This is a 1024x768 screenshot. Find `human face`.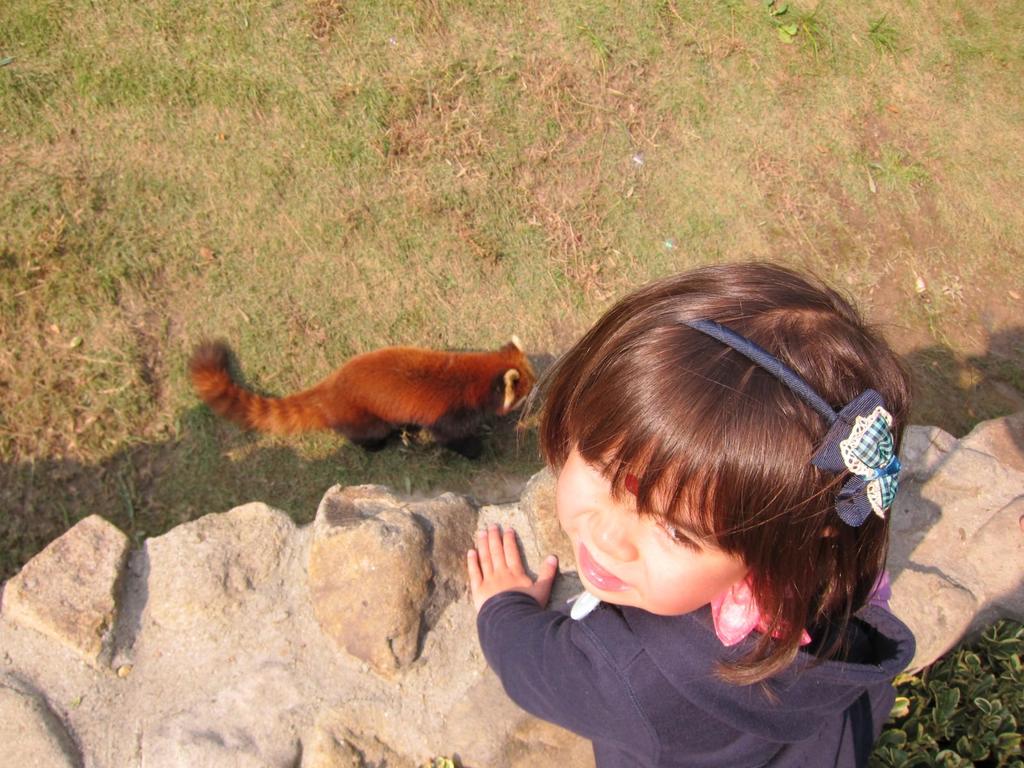
Bounding box: x1=554, y1=434, x2=756, y2=615.
